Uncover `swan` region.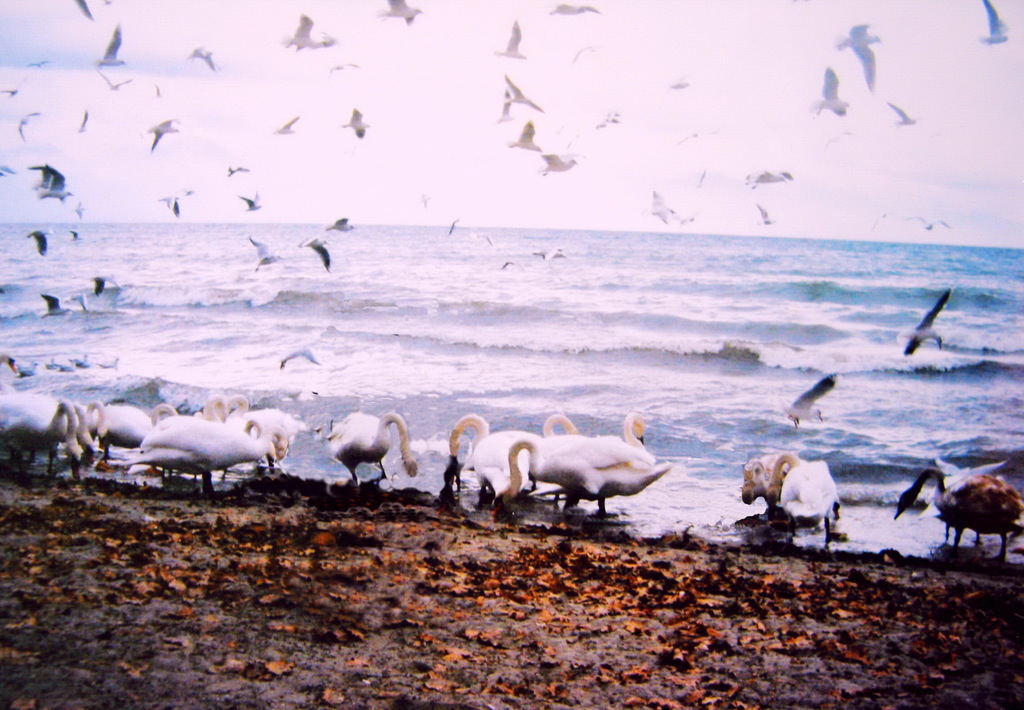
Uncovered: Rect(766, 450, 842, 540).
